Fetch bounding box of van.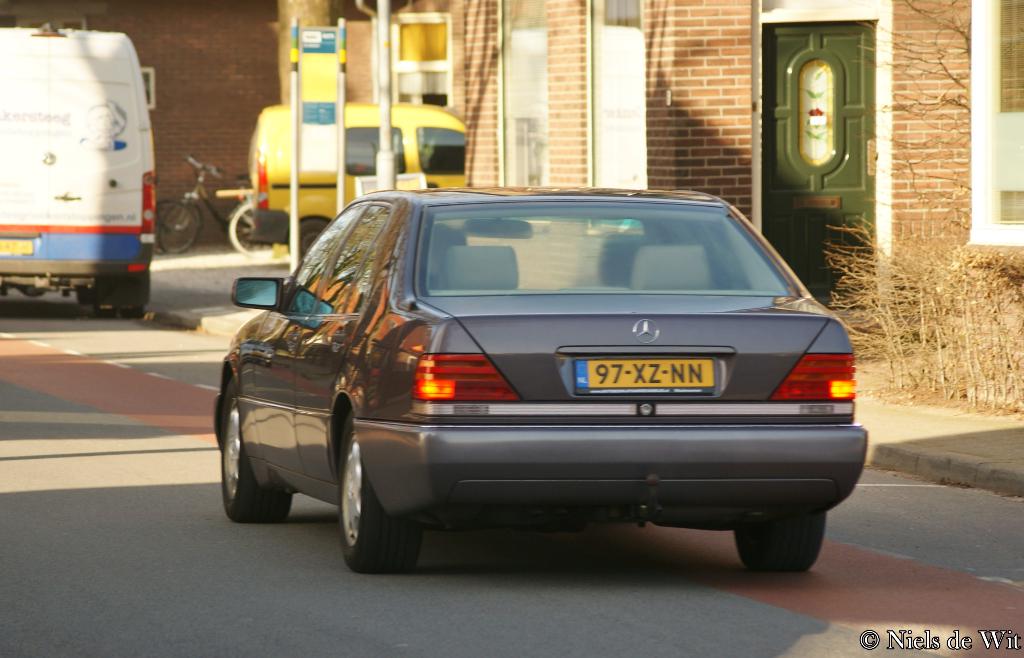
Bbox: bbox=[0, 22, 158, 319].
